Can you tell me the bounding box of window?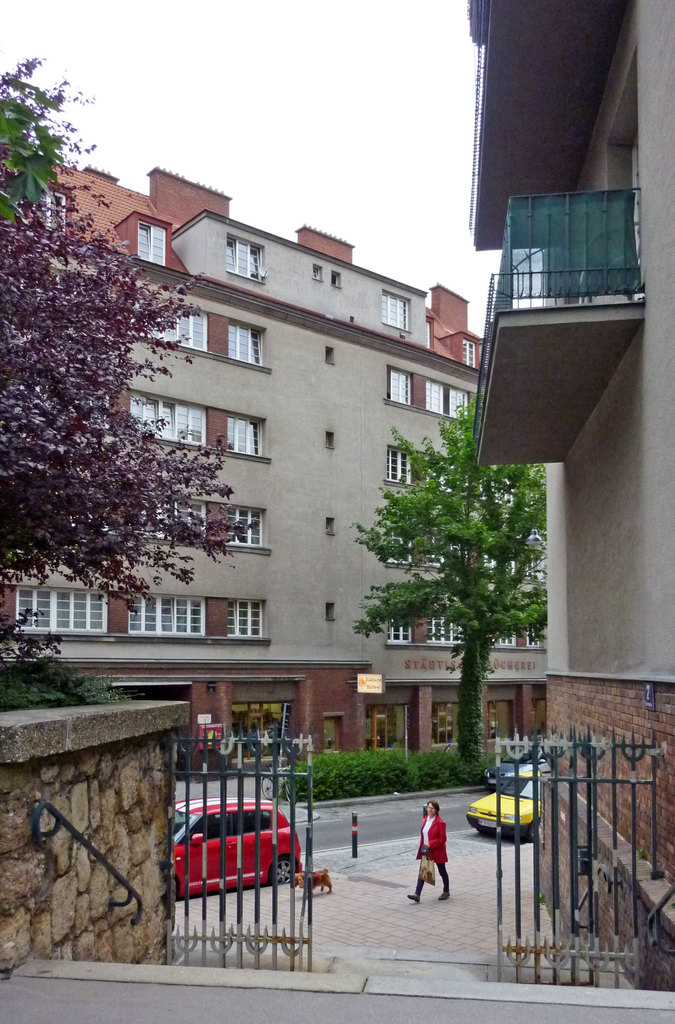
[x1=224, y1=232, x2=269, y2=286].
